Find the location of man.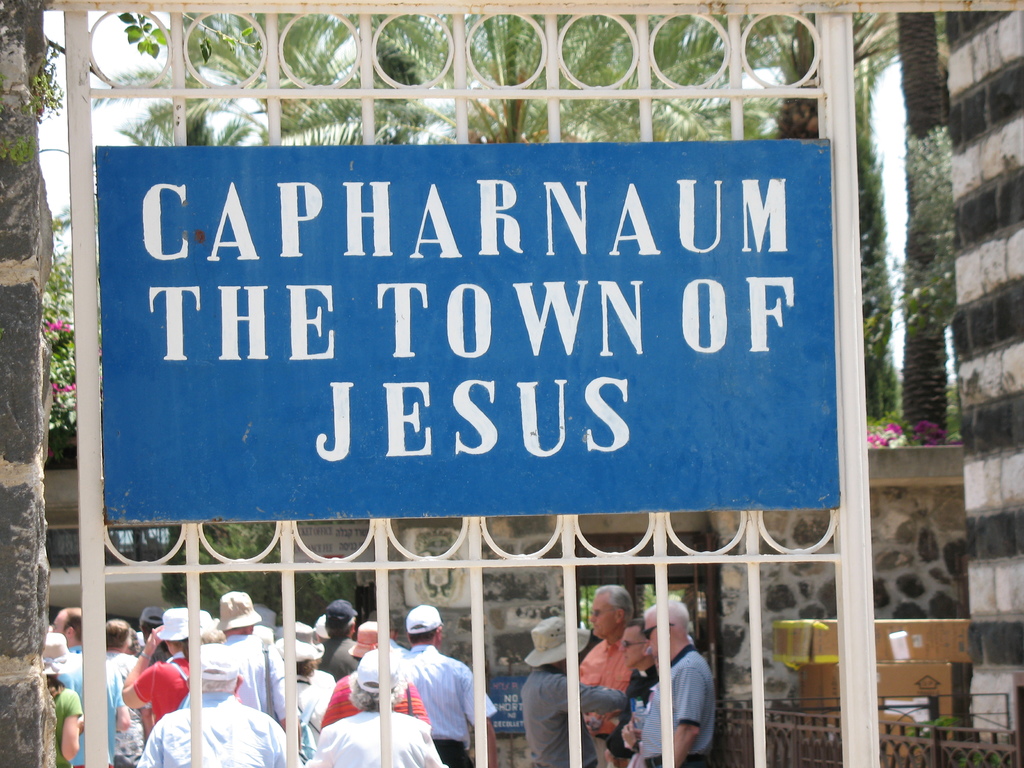
Location: <bbox>641, 596, 715, 767</bbox>.
